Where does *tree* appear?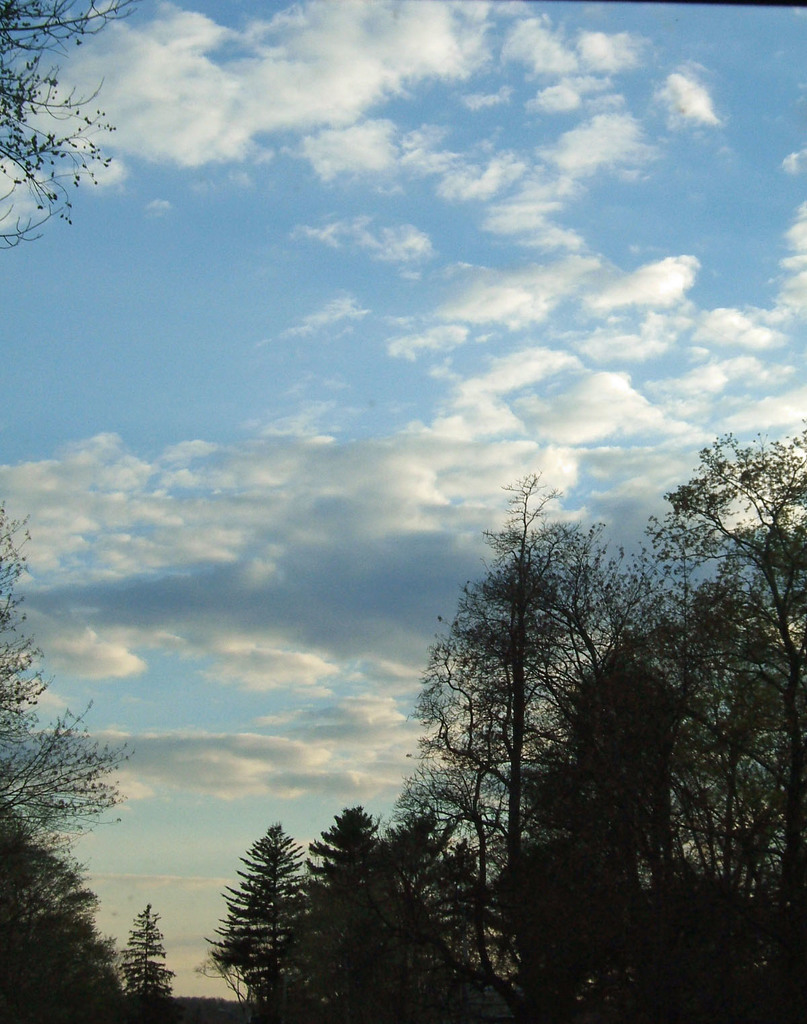
Appears at 0 808 122 1023.
